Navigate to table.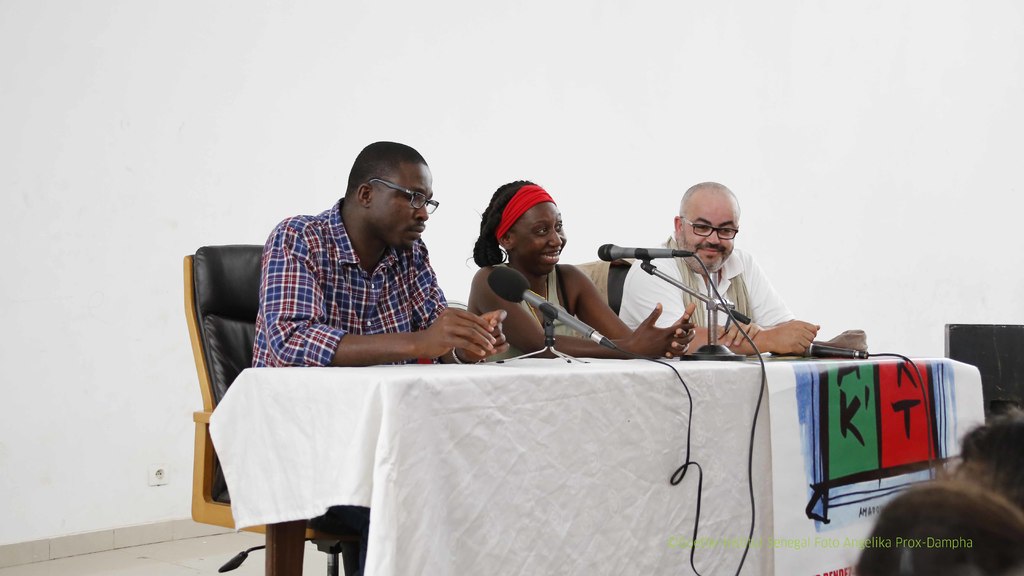
Navigation target: [207,352,985,575].
